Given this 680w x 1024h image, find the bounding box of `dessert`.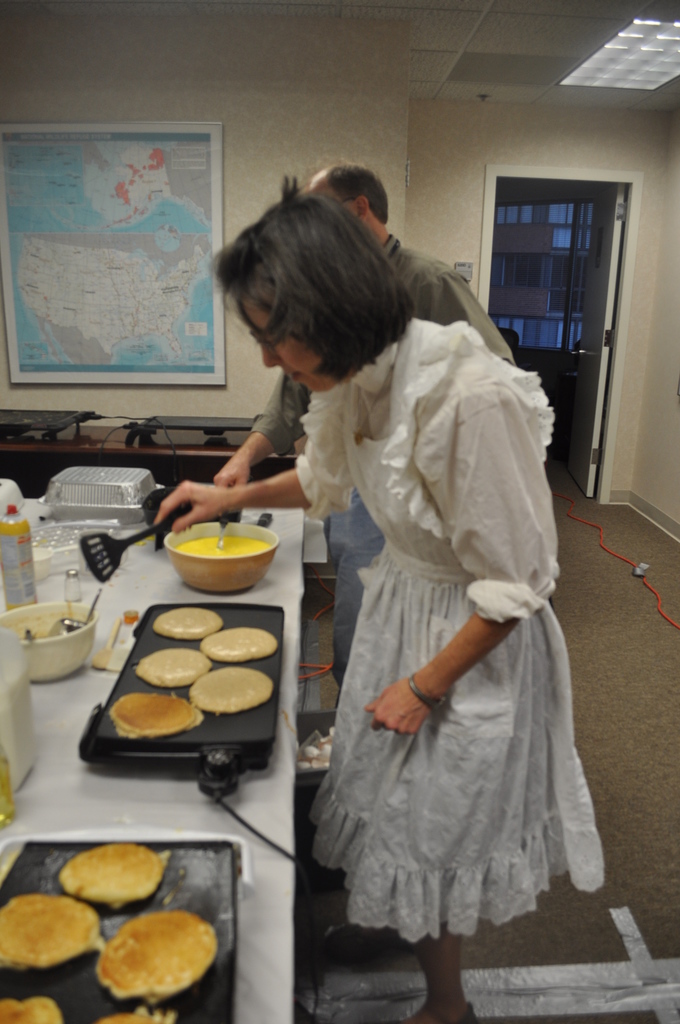
locate(0, 893, 110, 967).
